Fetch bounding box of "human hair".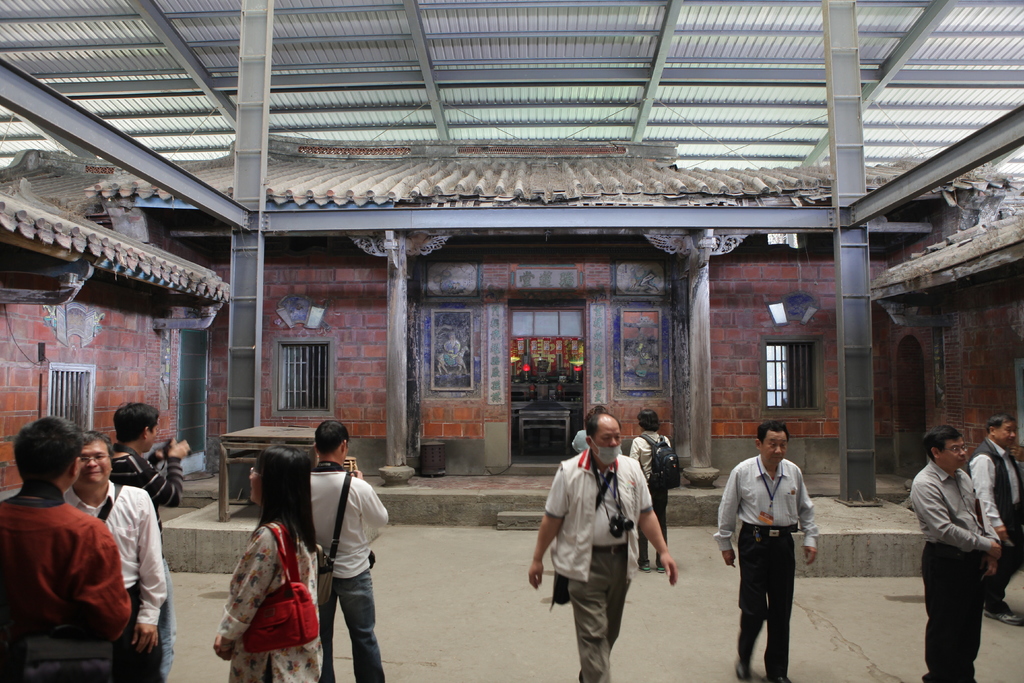
Bbox: (14, 411, 84, 484).
